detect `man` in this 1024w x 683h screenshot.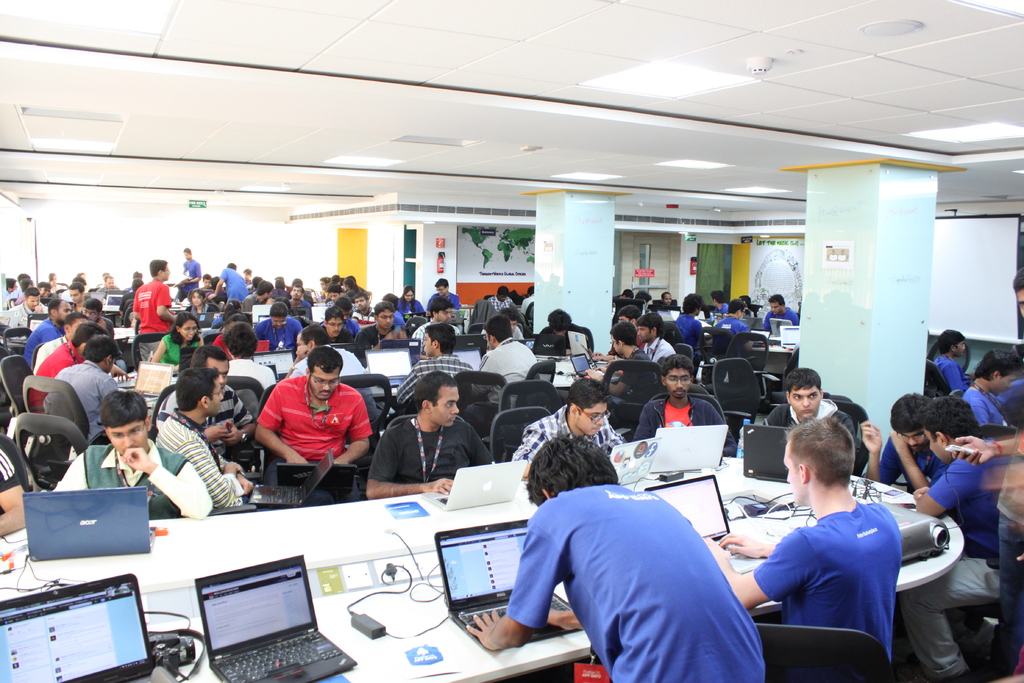
Detection: pyautogui.locateOnScreen(14, 268, 30, 300).
